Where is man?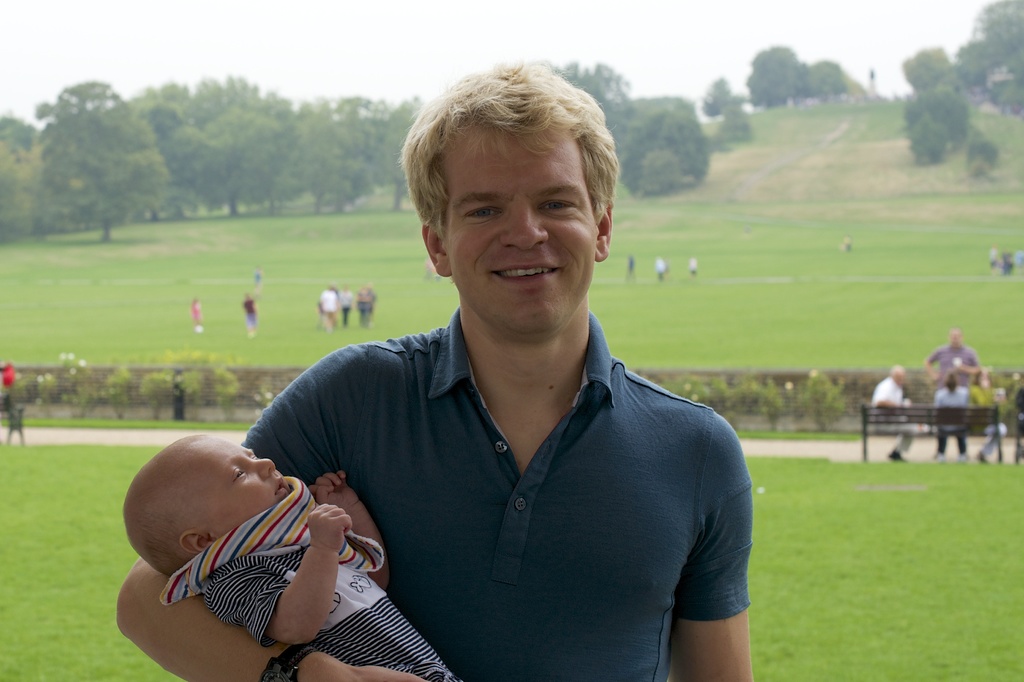
<box>659,255,666,281</box>.
